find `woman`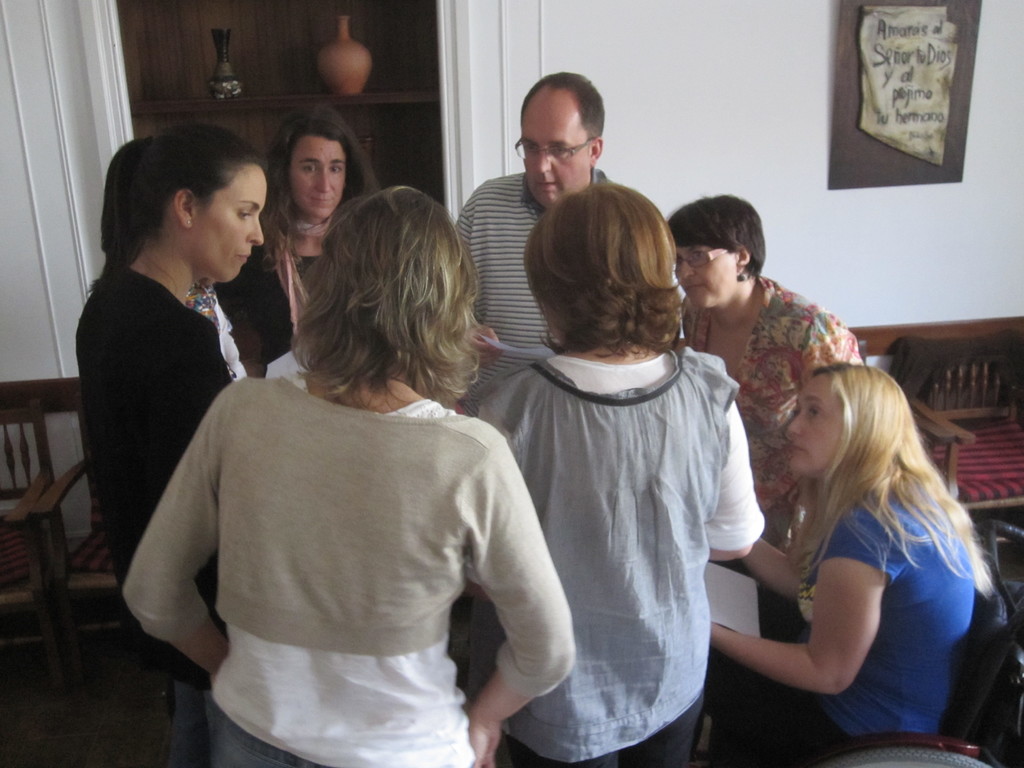
crop(75, 118, 277, 767)
